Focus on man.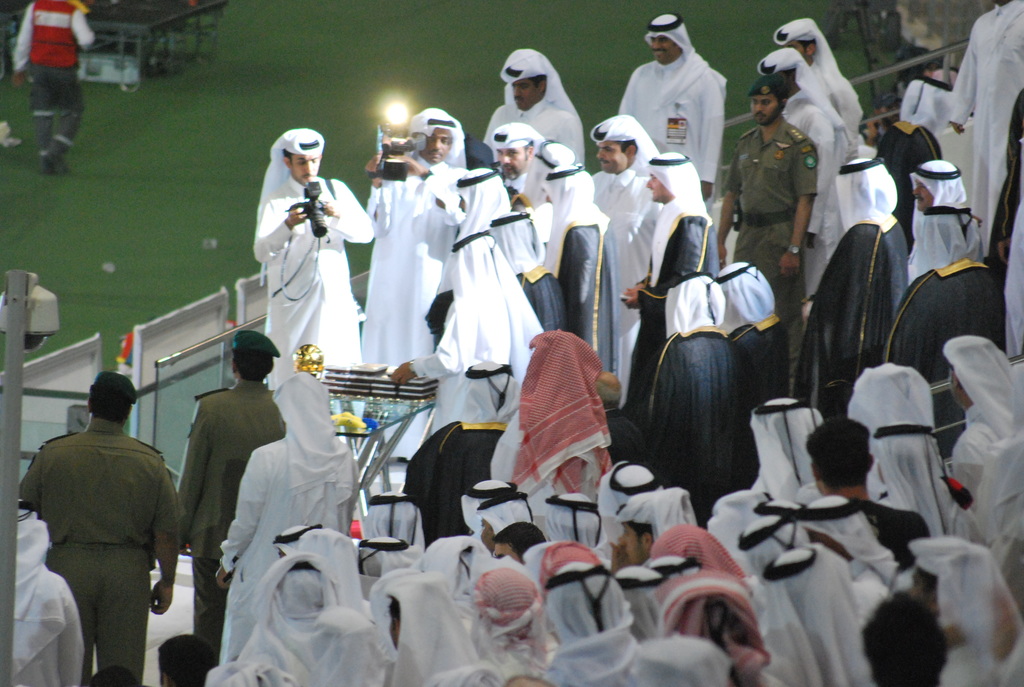
Focused at <box>482,47,589,173</box>.
